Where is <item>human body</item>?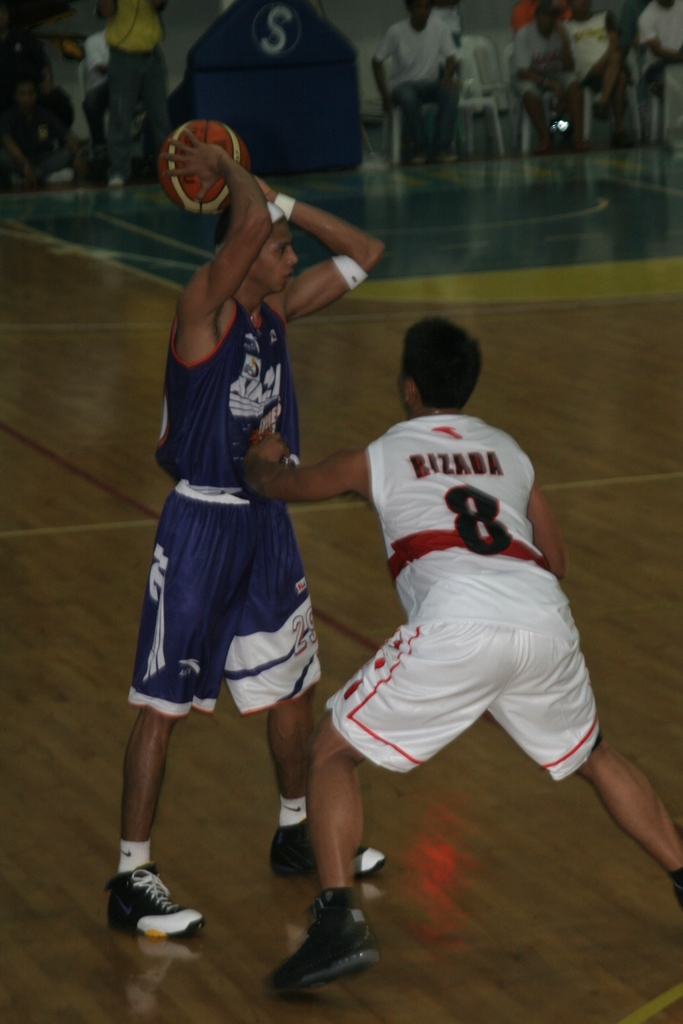
[240,301,682,993].
